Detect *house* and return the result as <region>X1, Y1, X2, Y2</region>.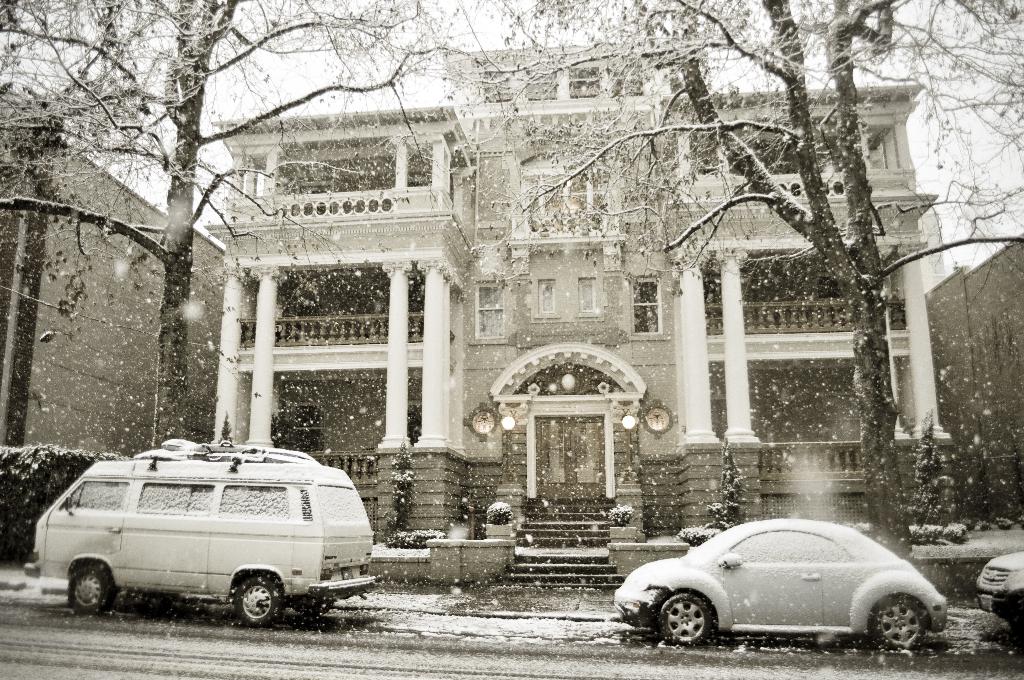
<region>0, 84, 229, 465</region>.
